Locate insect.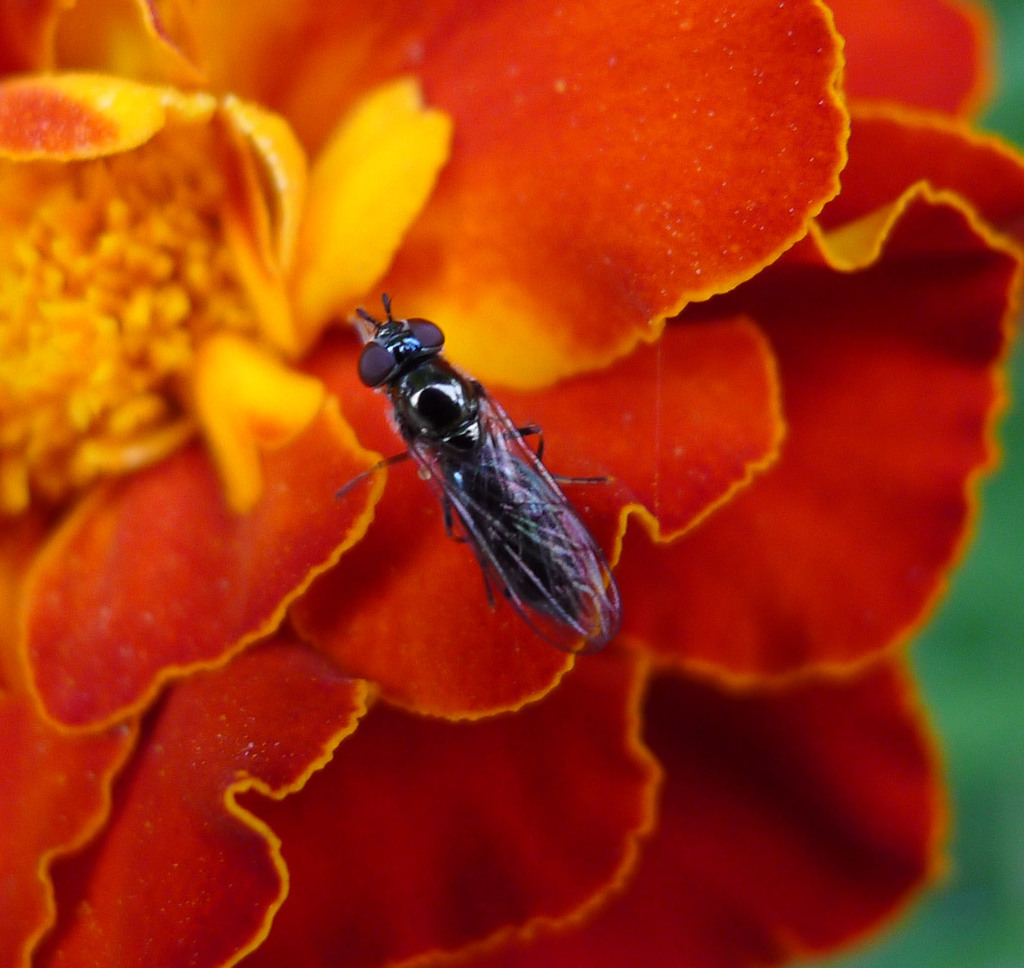
Bounding box: Rect(337, 297, 625, 655).
